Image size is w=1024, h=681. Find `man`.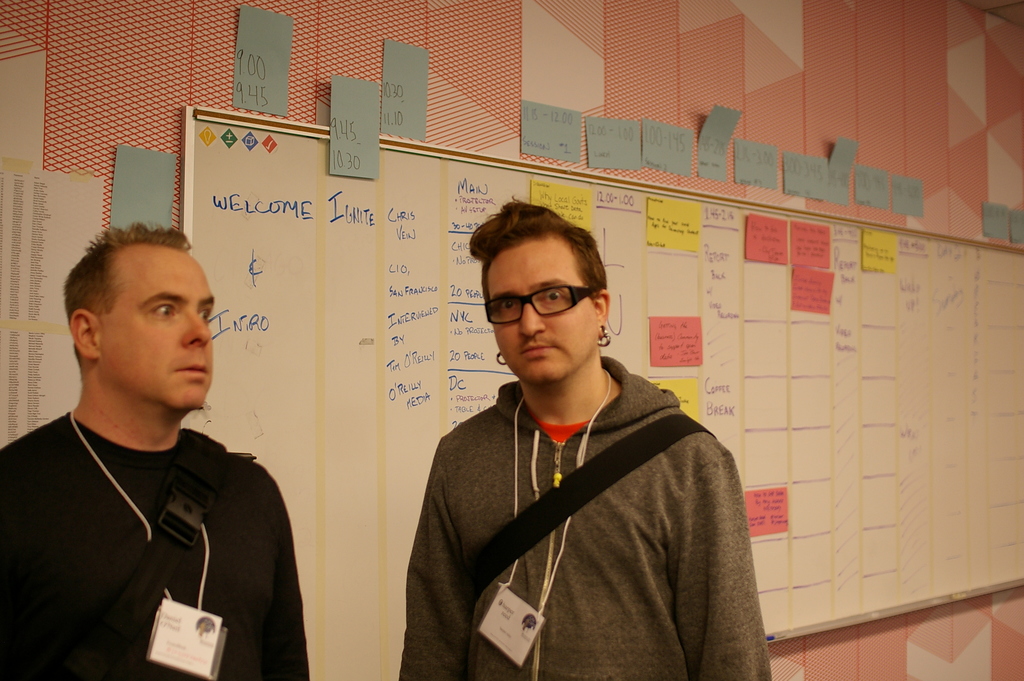
x1=4, y1=209, x2=310, y2=672.
